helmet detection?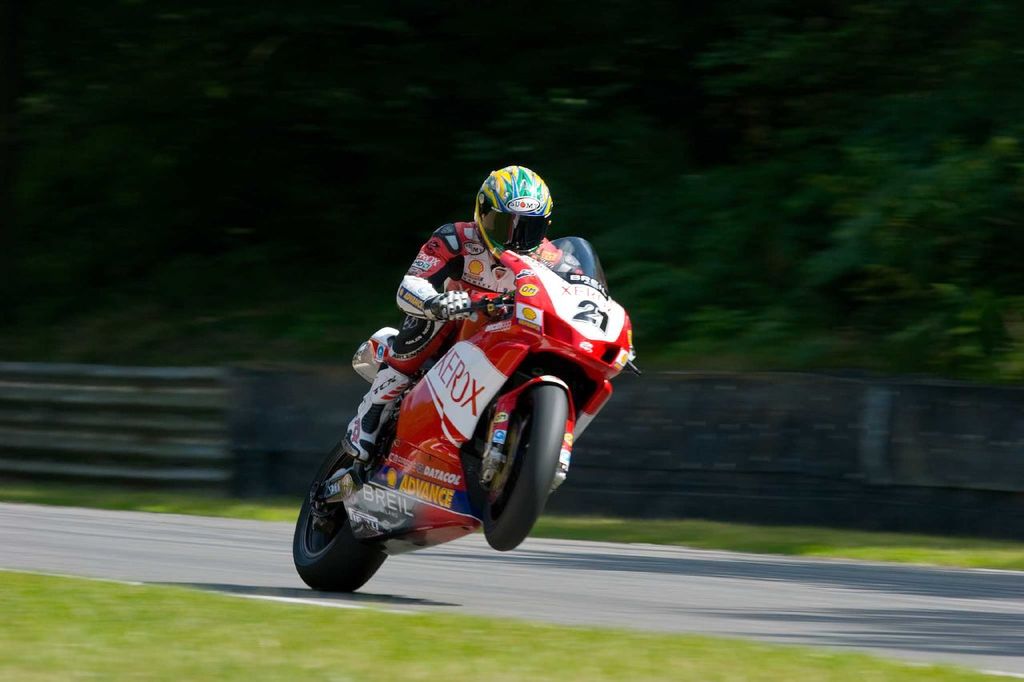
pyautogui.locateOnScreen(478, 169, 553, 248)
